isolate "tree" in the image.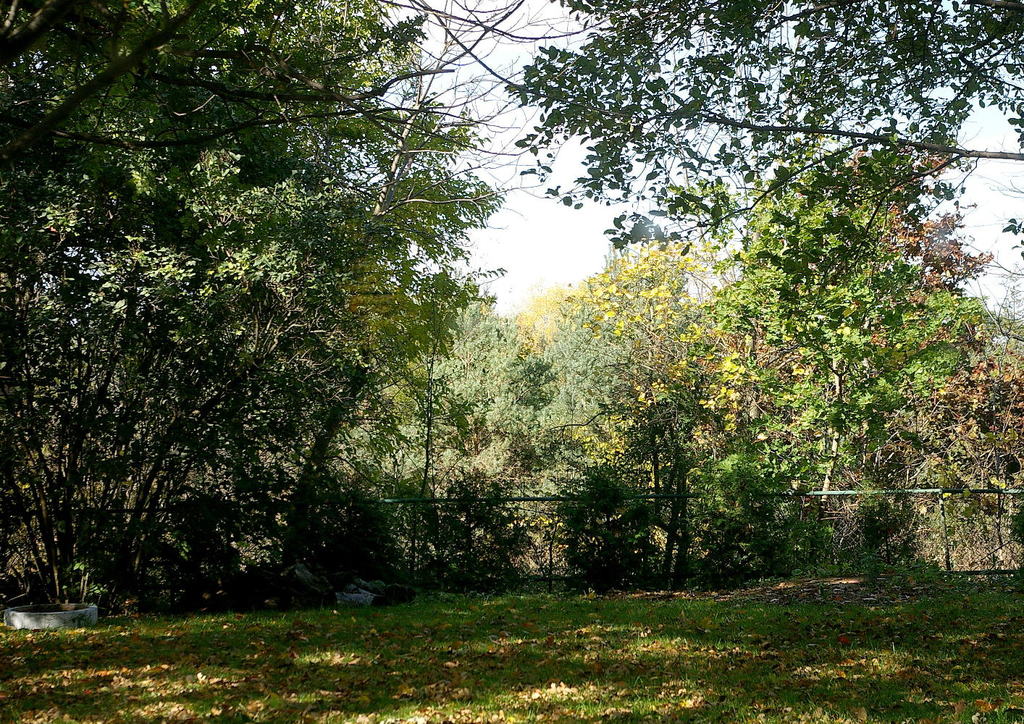
Isolated region: 498 0 1023 202.
